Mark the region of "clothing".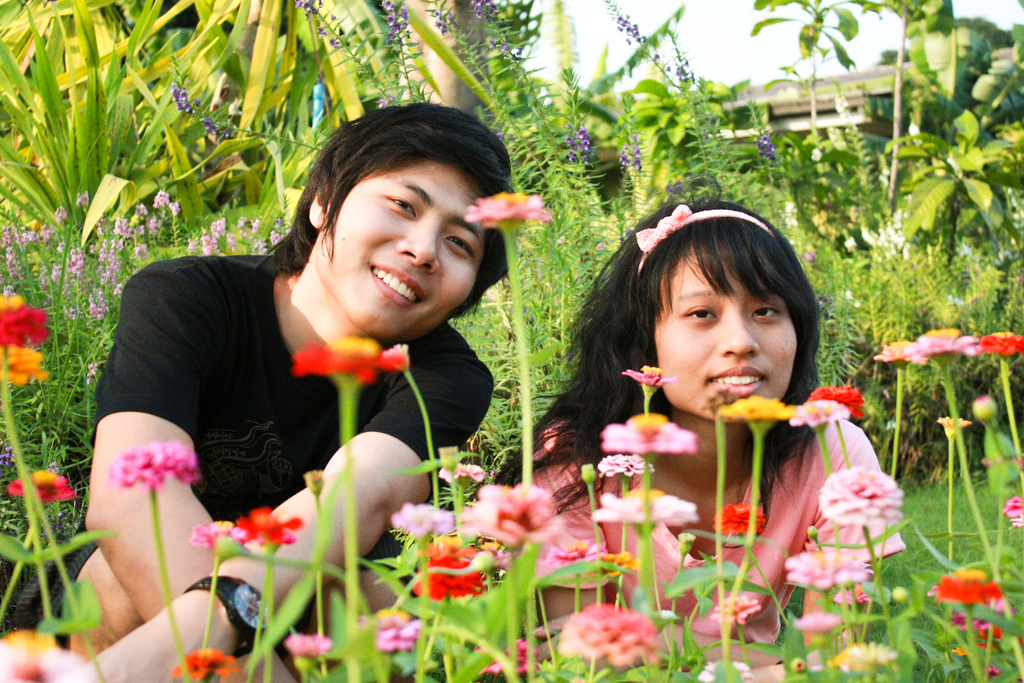
Region: [left=507, top=402, right=913, bottom=682].
